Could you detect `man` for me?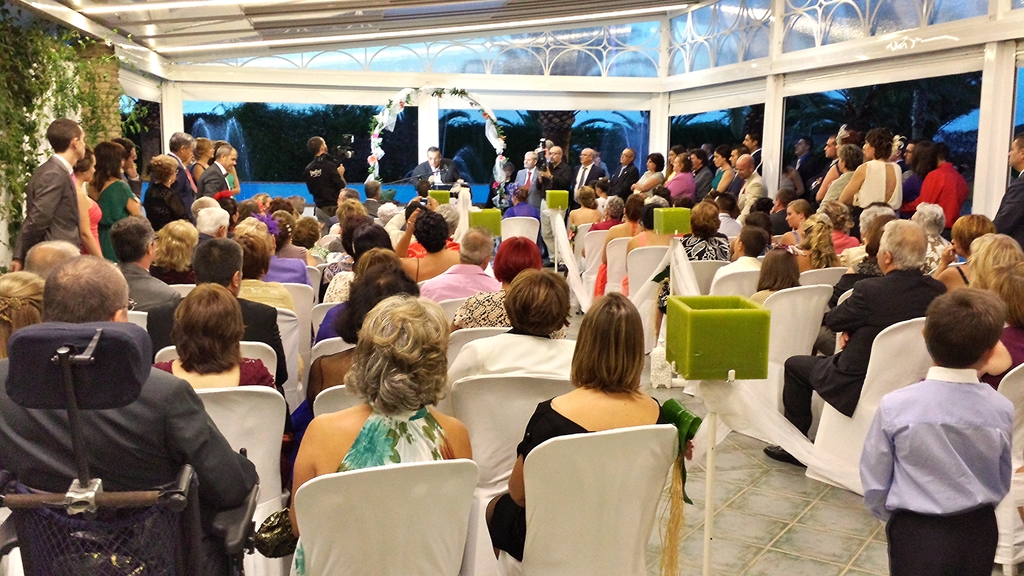
Detection result: x1=610, y1=149, x2=641, y2=200.
